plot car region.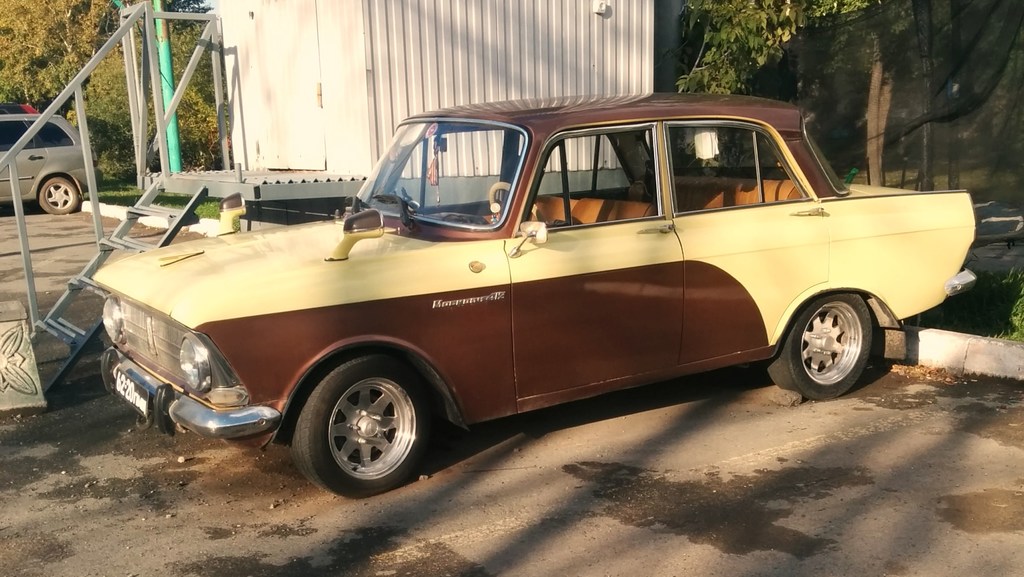
Plotted at 82:86:982:492.
